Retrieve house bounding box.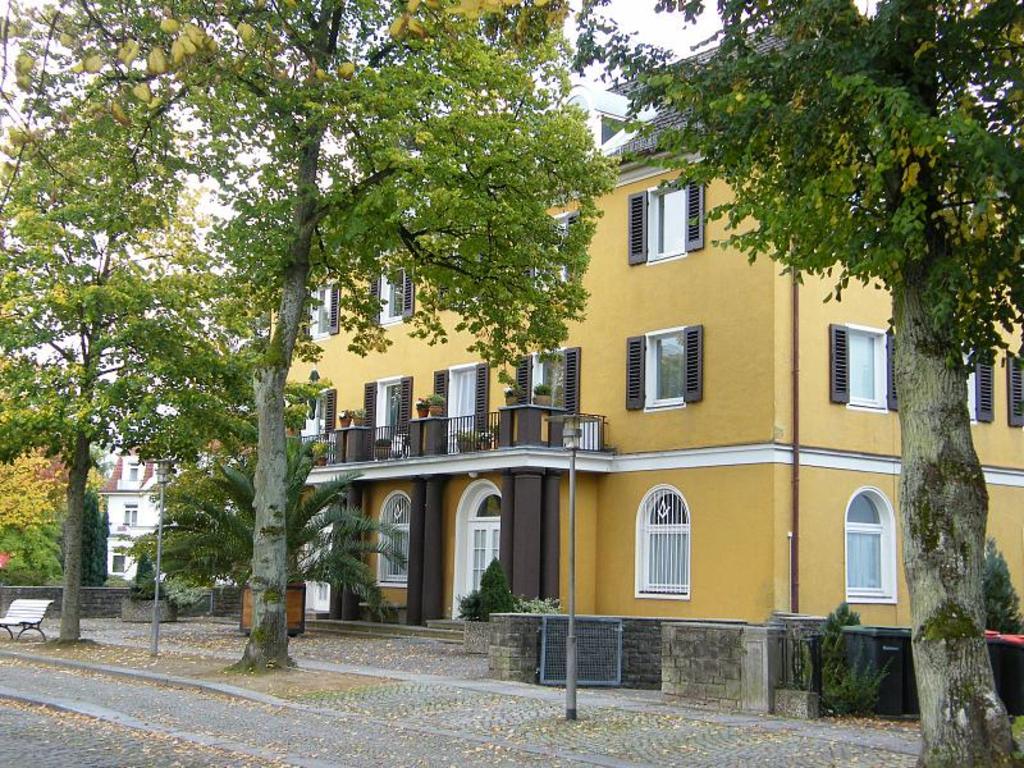
Bounding box: 273 13 1023 717.
